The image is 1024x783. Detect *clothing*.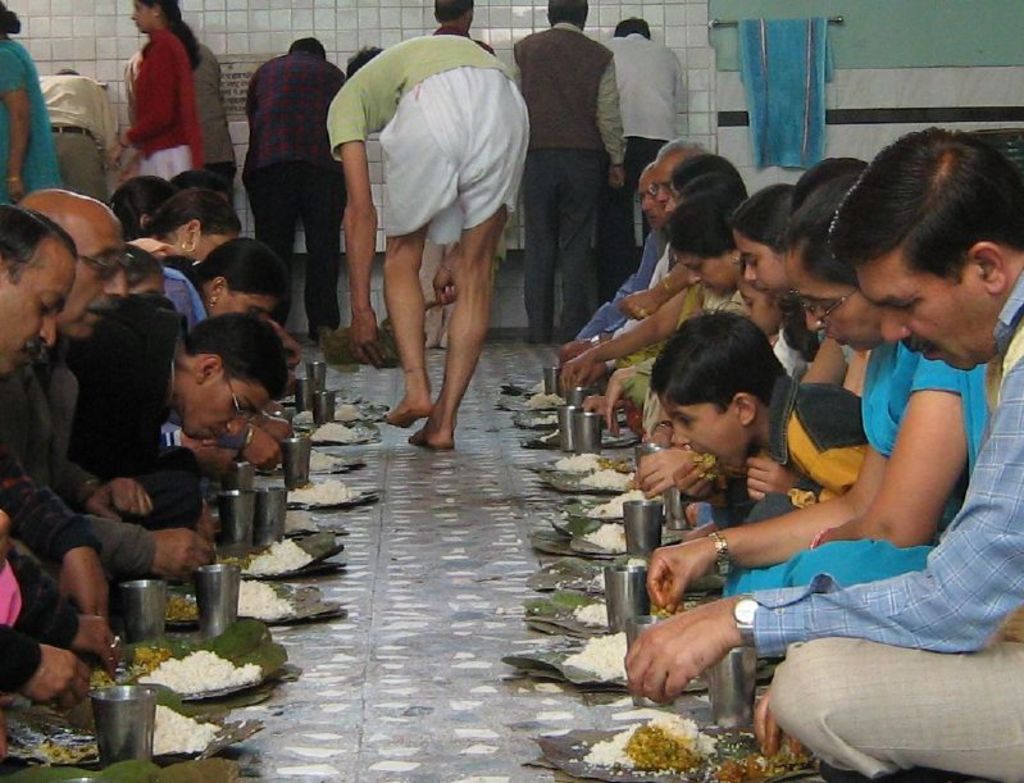
Detection: x1=126 y1=238 x2=179 y2=259.
